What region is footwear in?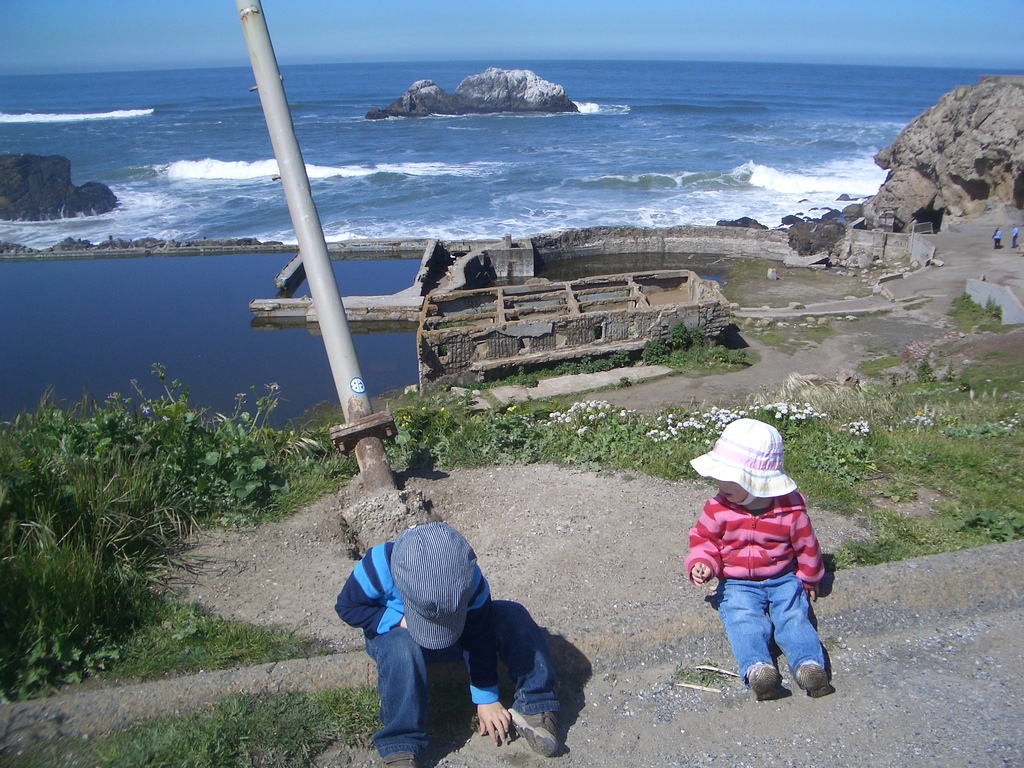
x1=383, y1=749, x2=419, y2=767.
